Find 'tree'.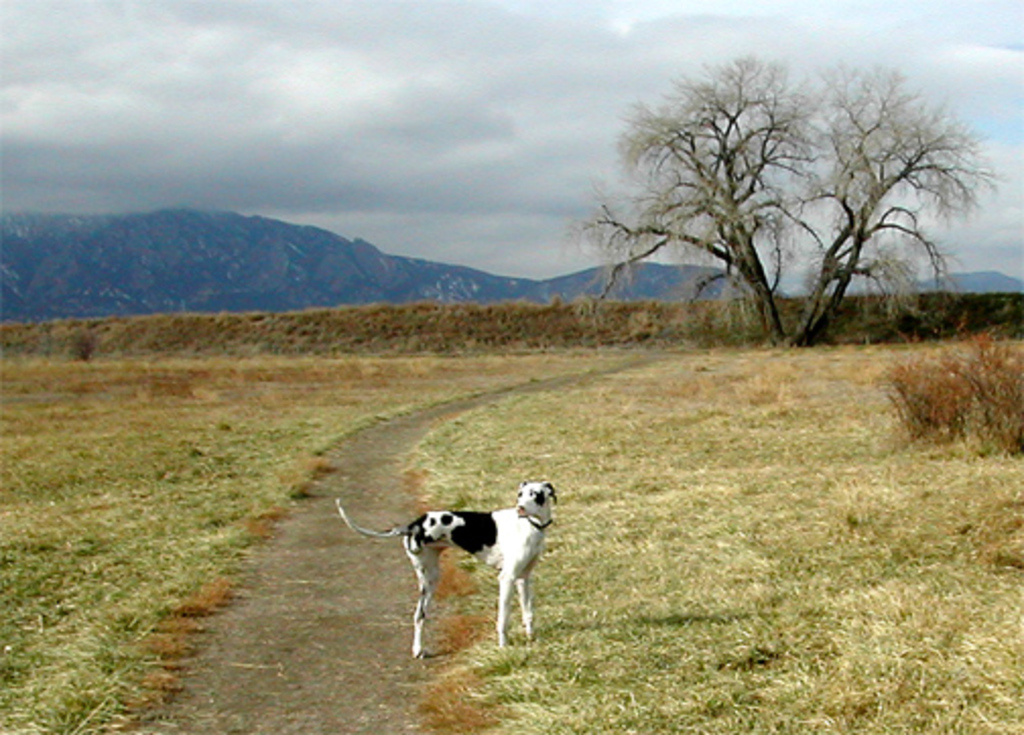
[577,37,971,353].
